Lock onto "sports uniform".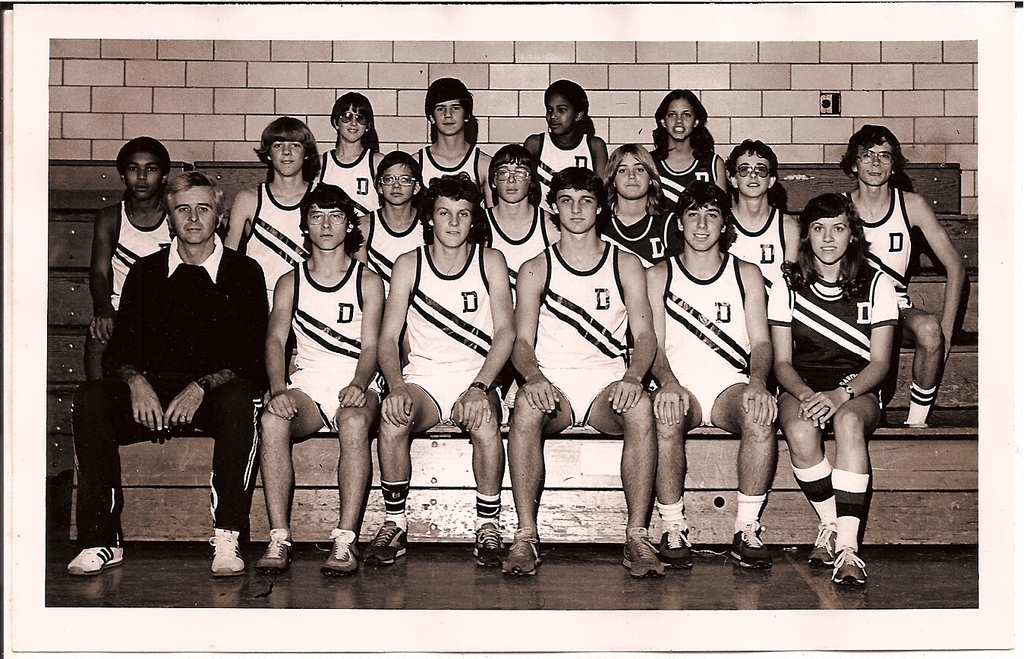
Locked: detection(254, 258, 386, 579).
